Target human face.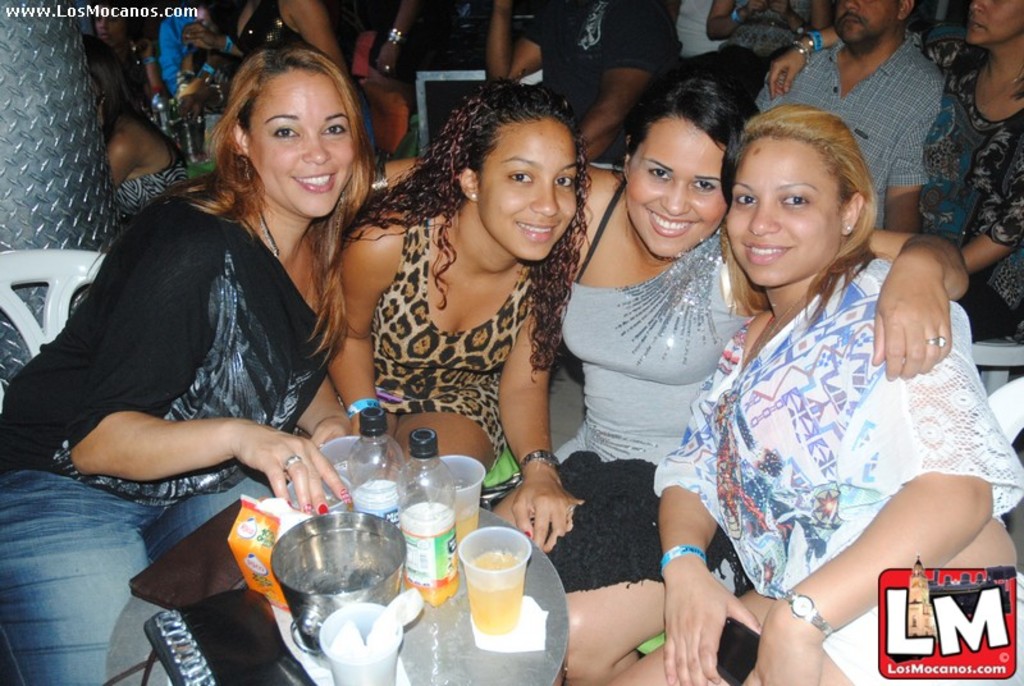
Target region: region(833, 0, 897, 49).
